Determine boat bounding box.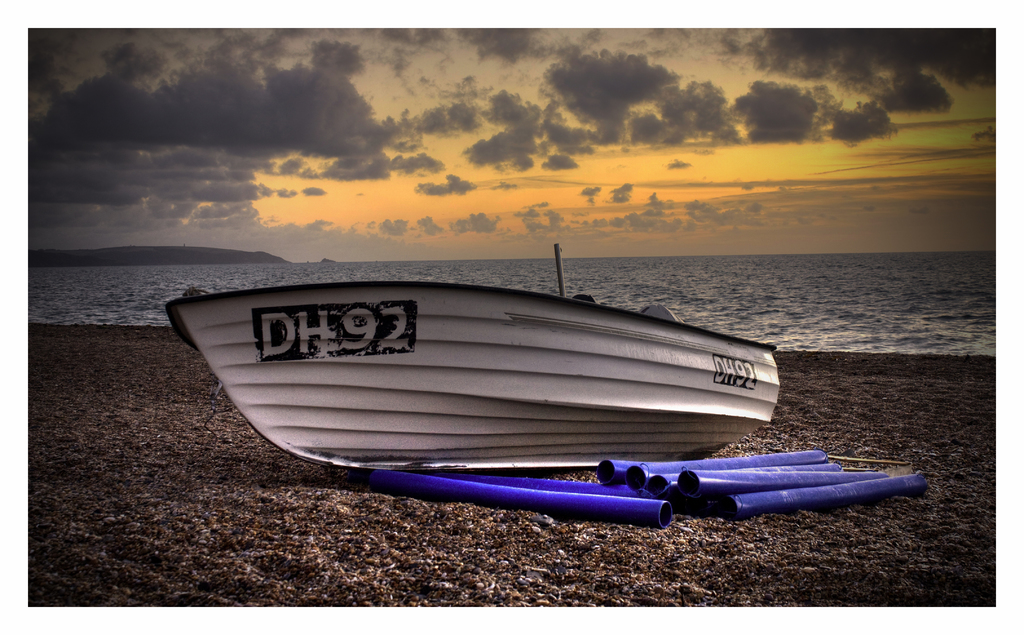
Determined: {"left": 168, "top": 242, "right": 781, "bottom": 477}.
